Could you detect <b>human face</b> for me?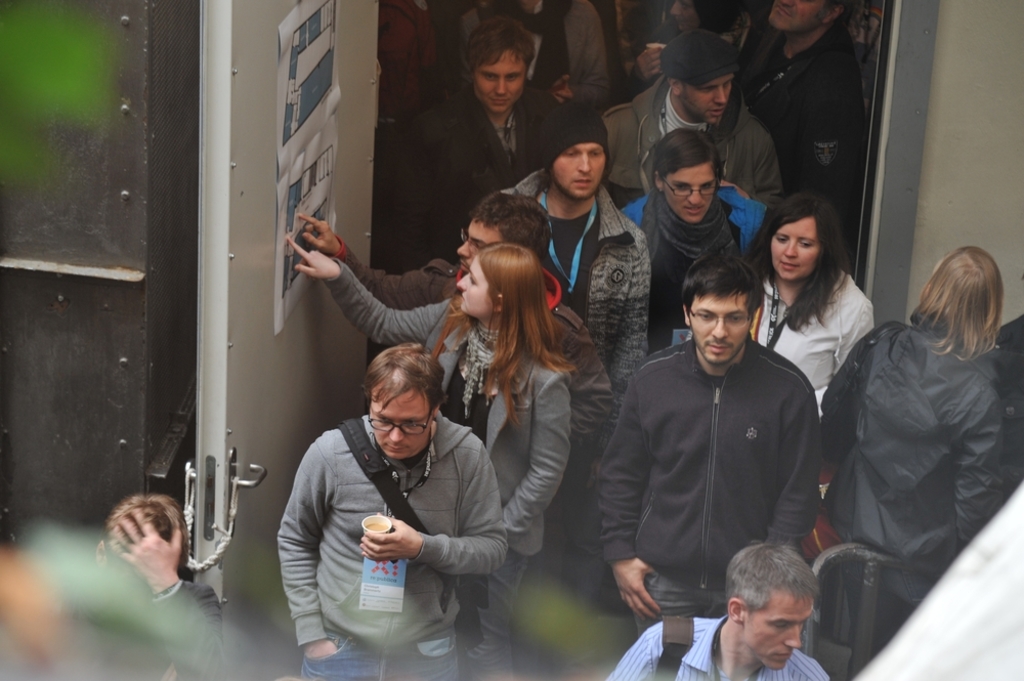
Detection result: <box>367,392,431,463</box>.
